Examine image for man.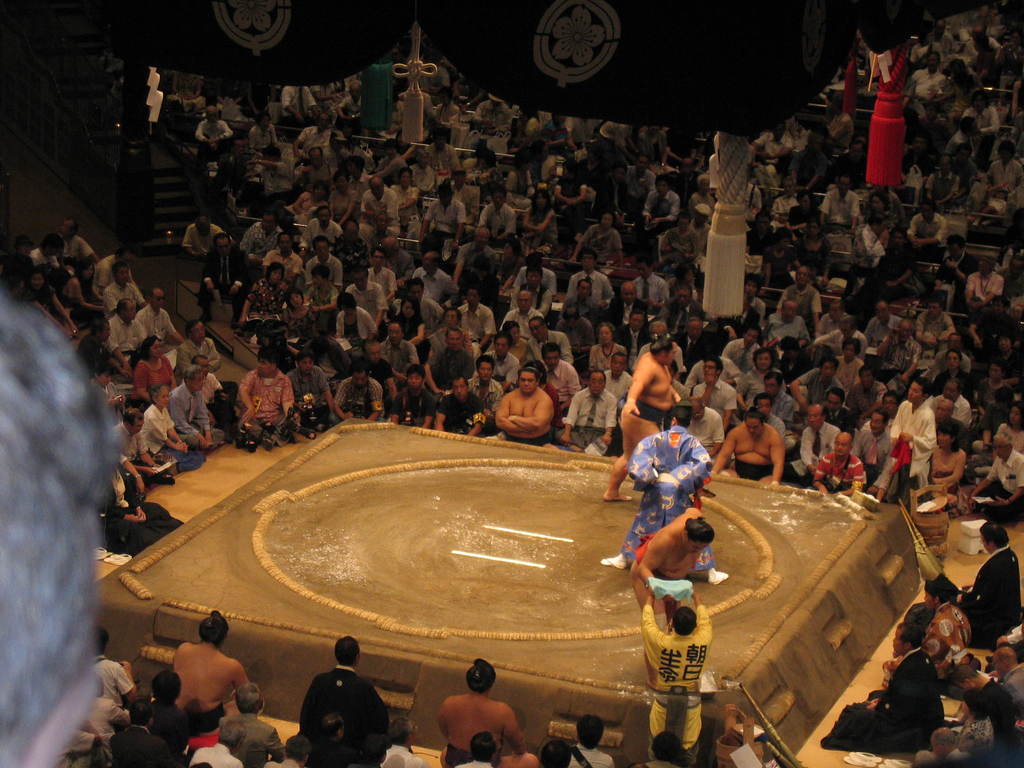
Examination result: crop(966, 258, 1004, 316).
